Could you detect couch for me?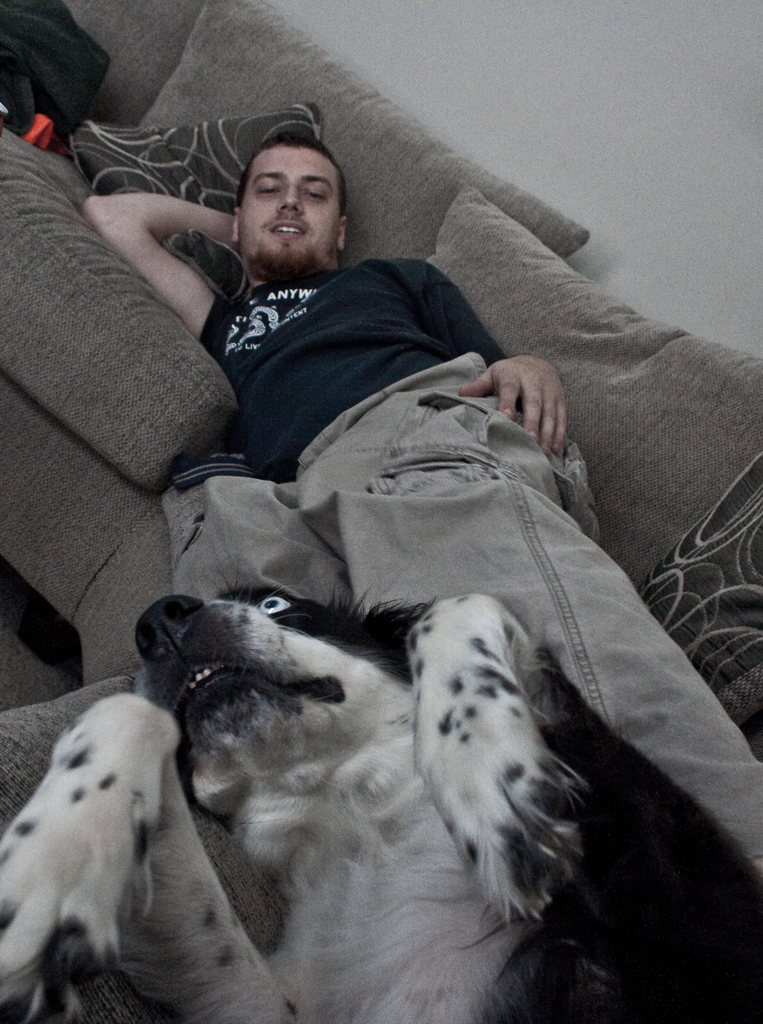
Detection result: left=0, top=24, right=748, bottom=1023.
